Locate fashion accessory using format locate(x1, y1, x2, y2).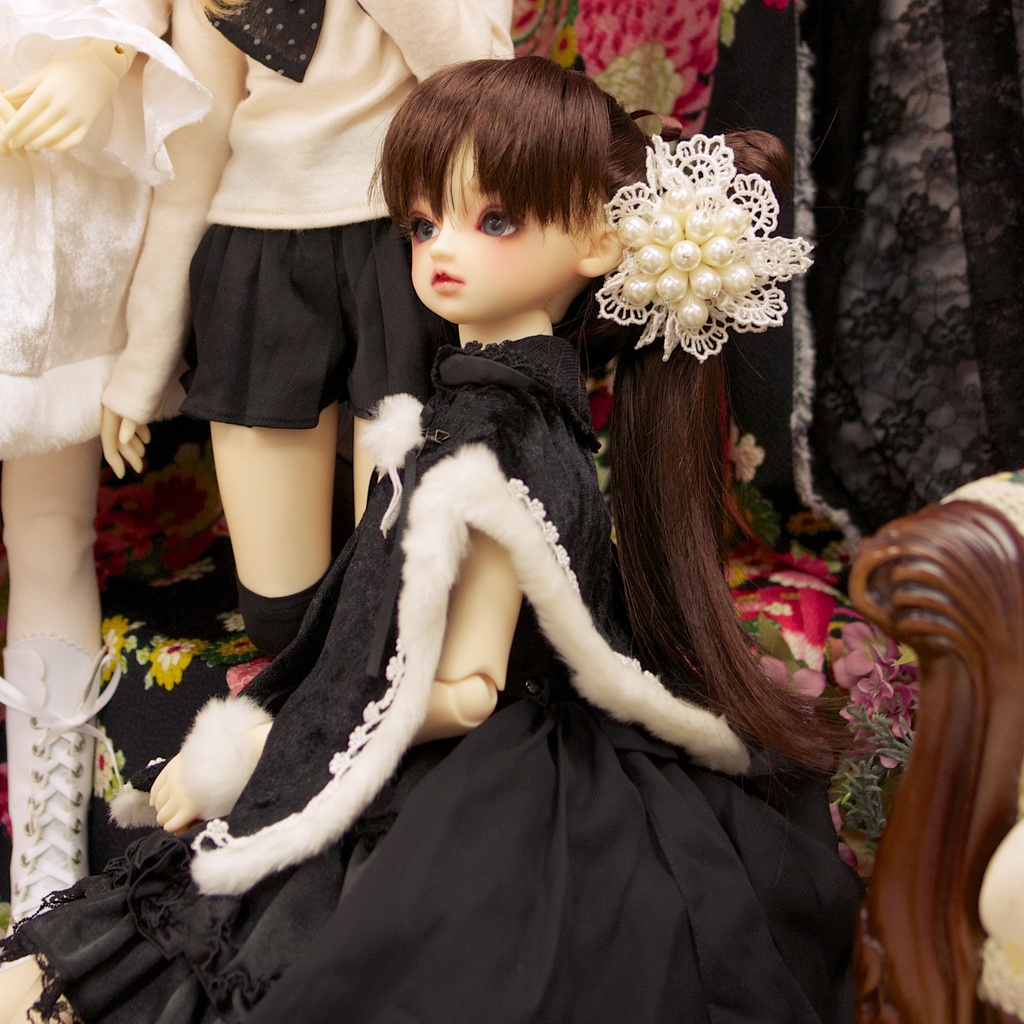
locate(586, 129, 819, 360).
